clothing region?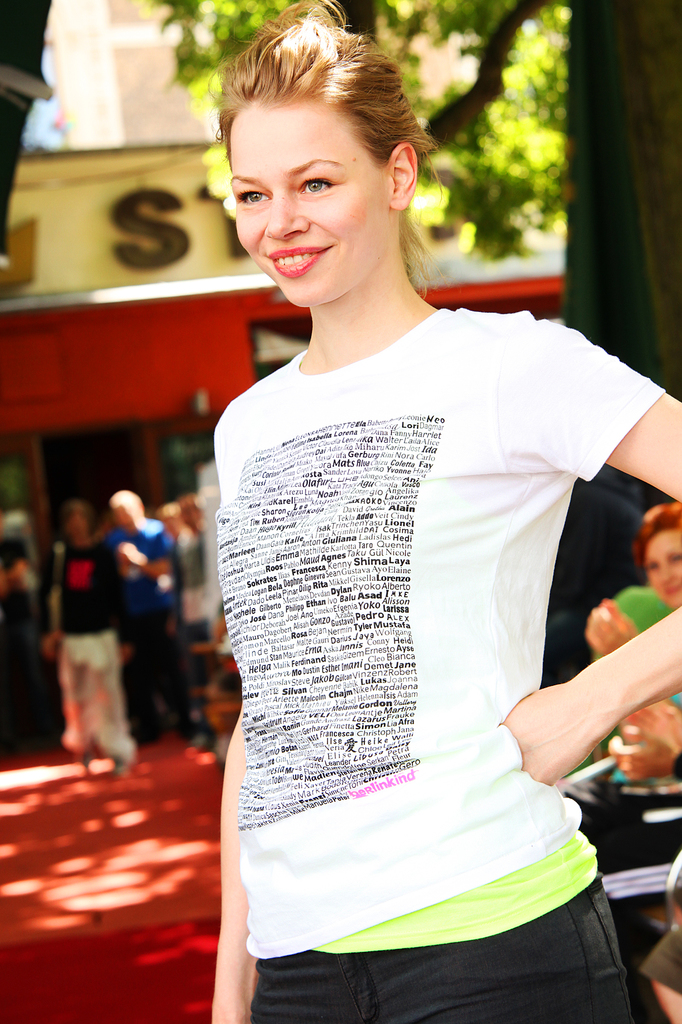
(0, 575, 57, 767)
